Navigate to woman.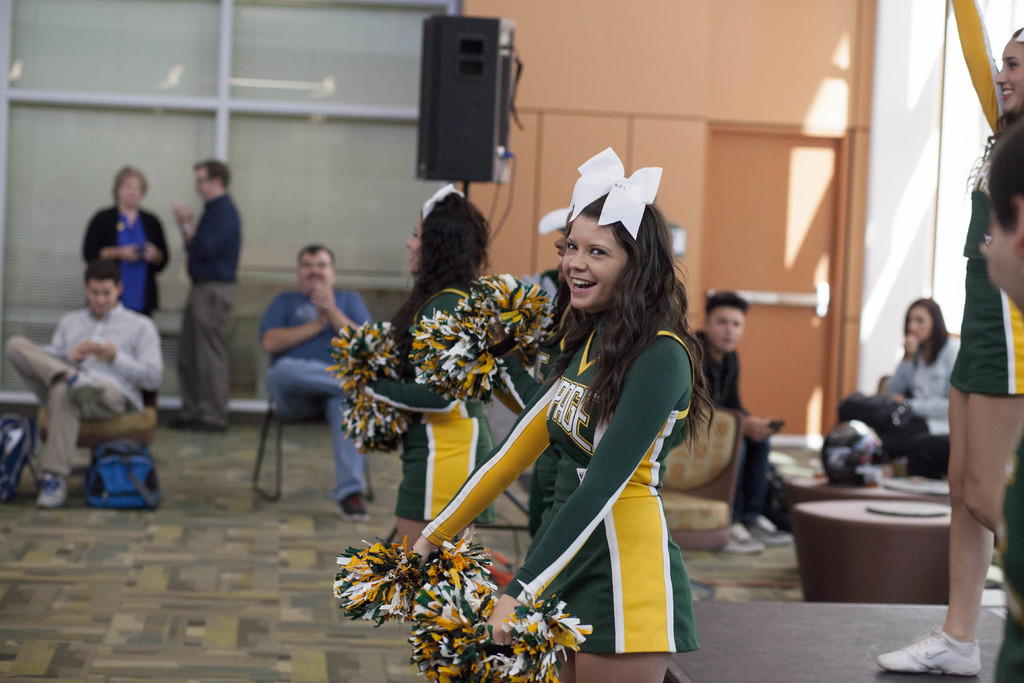
Navigation target: [left=77, top=163, right=170, bottom=413].
